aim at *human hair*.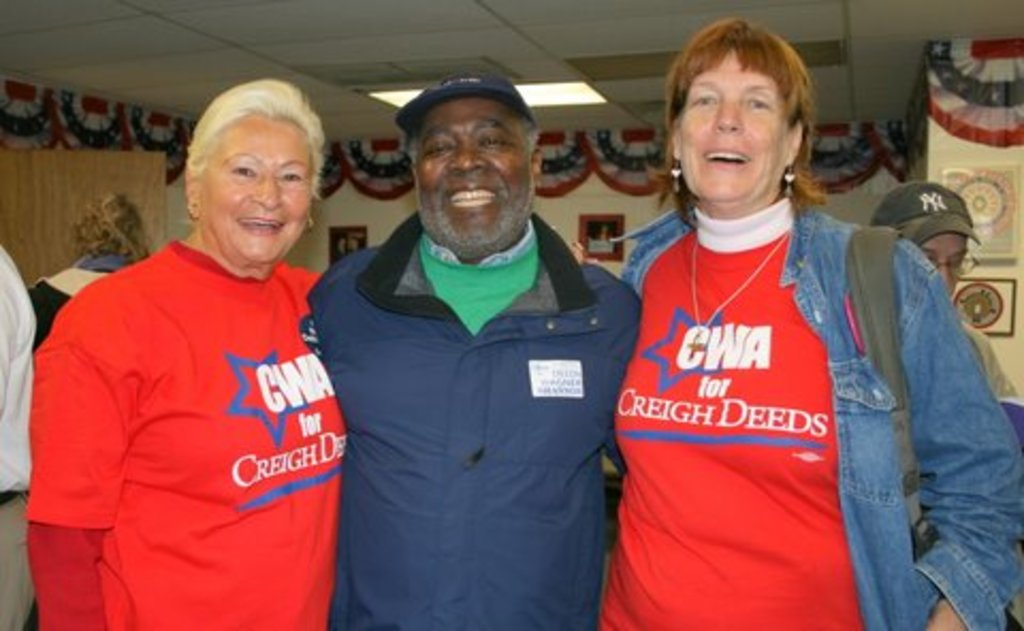
Aimed at [x1=395, y1=113, x2=538, y2=177].
